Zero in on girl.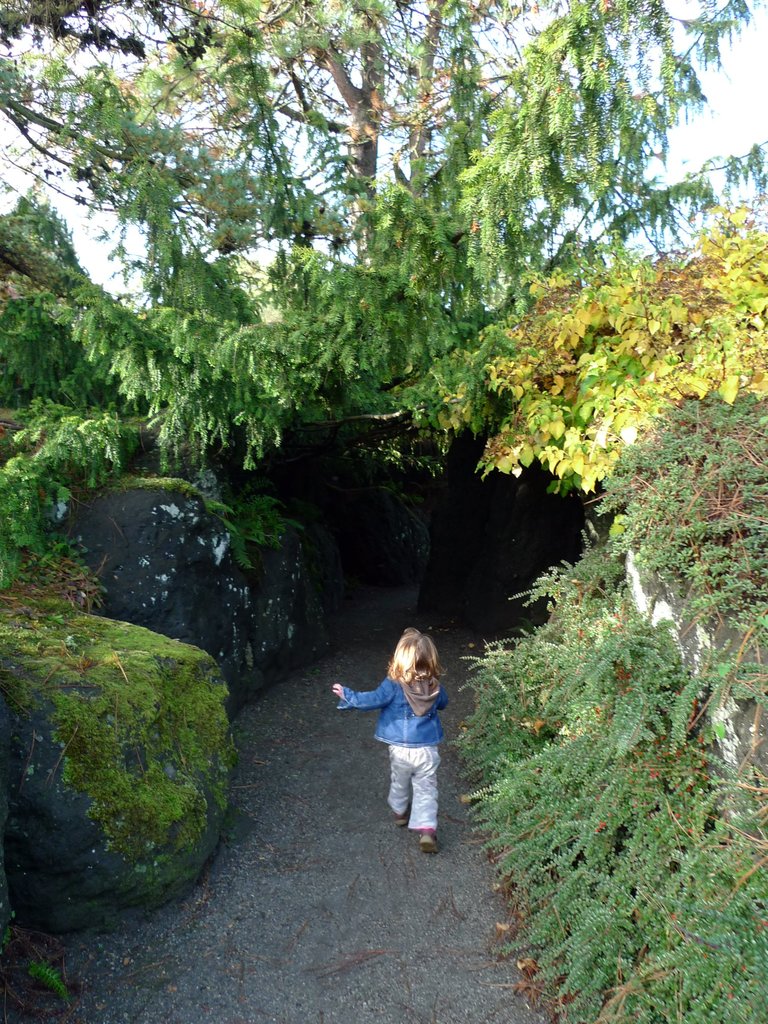
Zeroed in: (left=328, top=630, right=453, bottom=856).
